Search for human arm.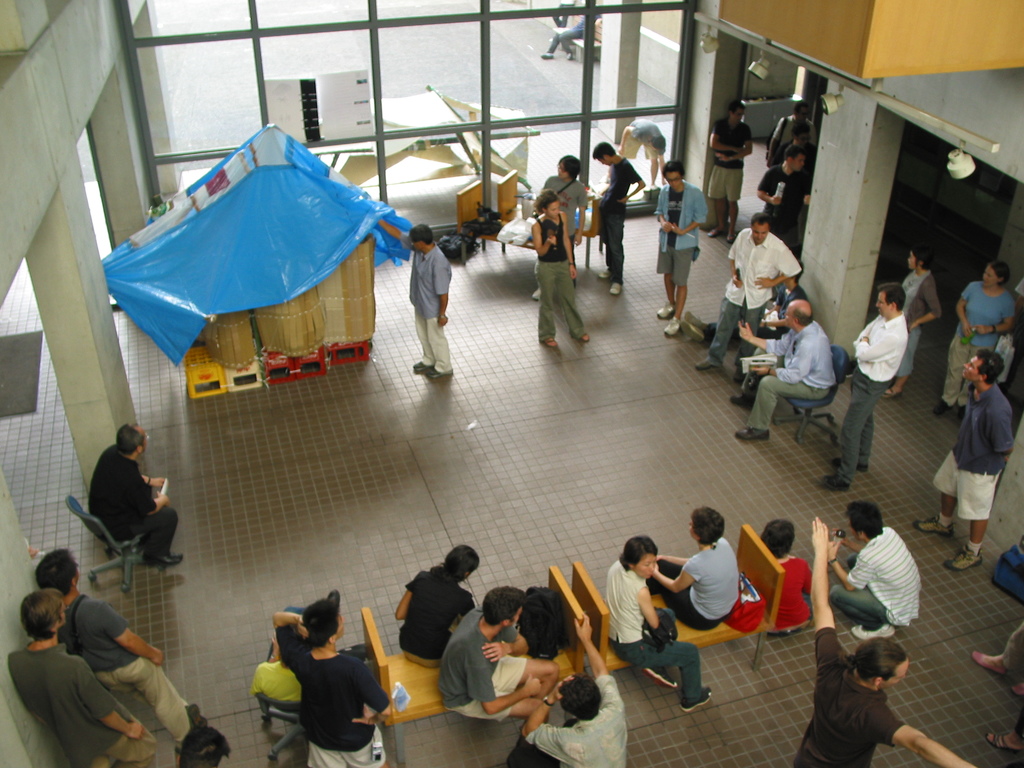
Found at x1=907, y1=277, x2=943, y2=327.
